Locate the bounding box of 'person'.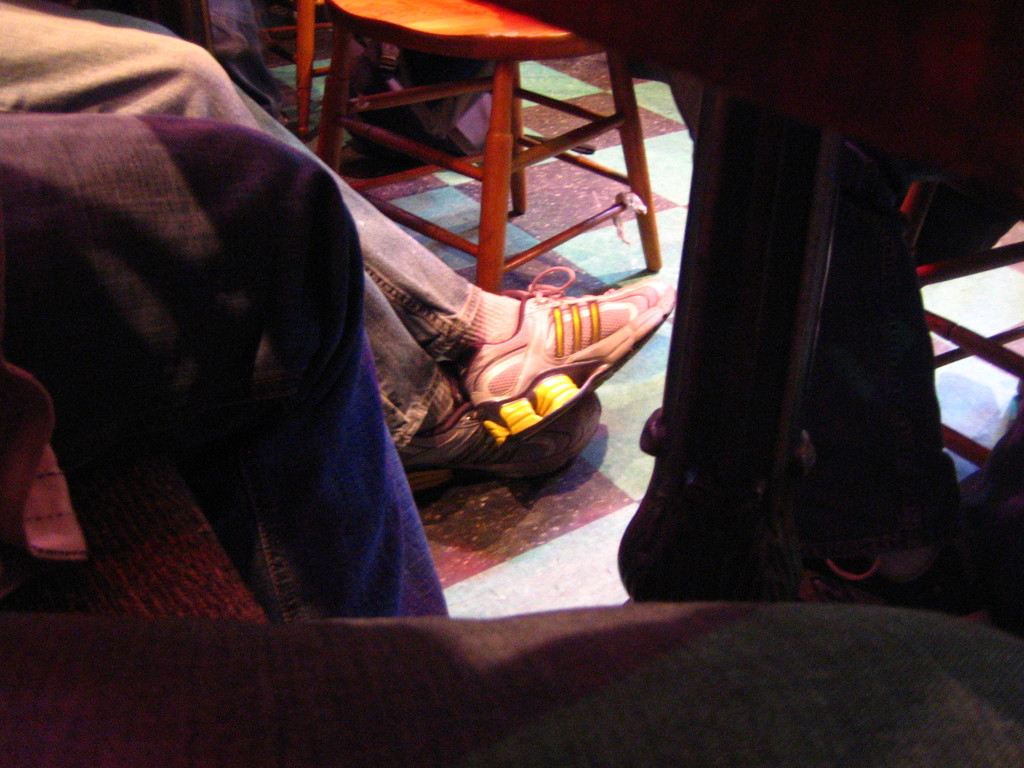
Bounding box: bbox=(0, 612, 1021, 762).
